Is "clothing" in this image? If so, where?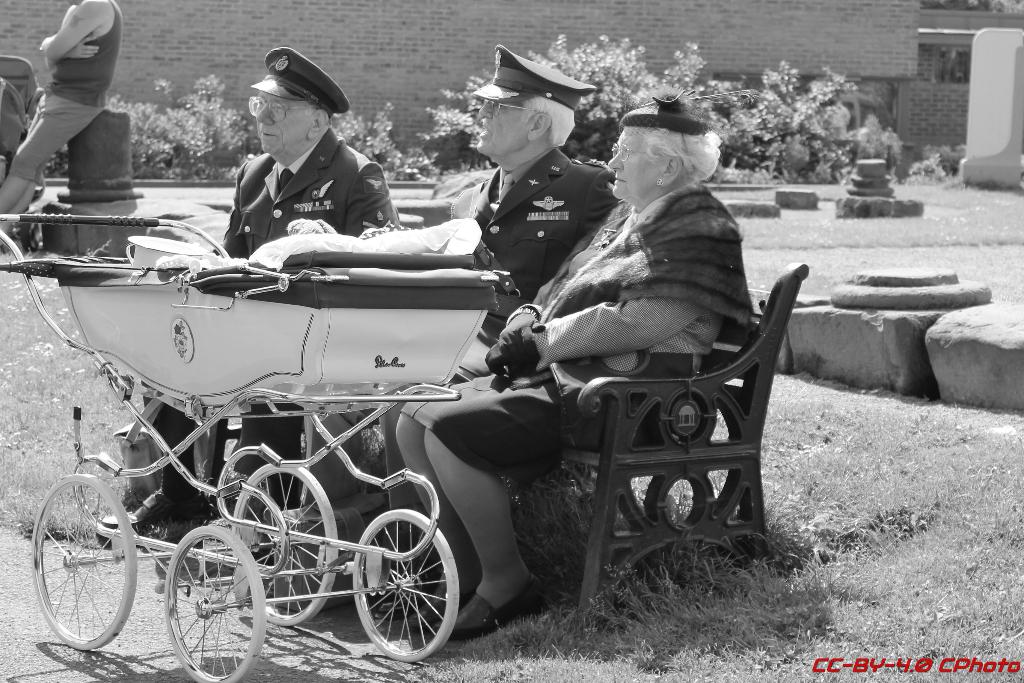
Yes, at select_region(220, 143, 397, 258).
